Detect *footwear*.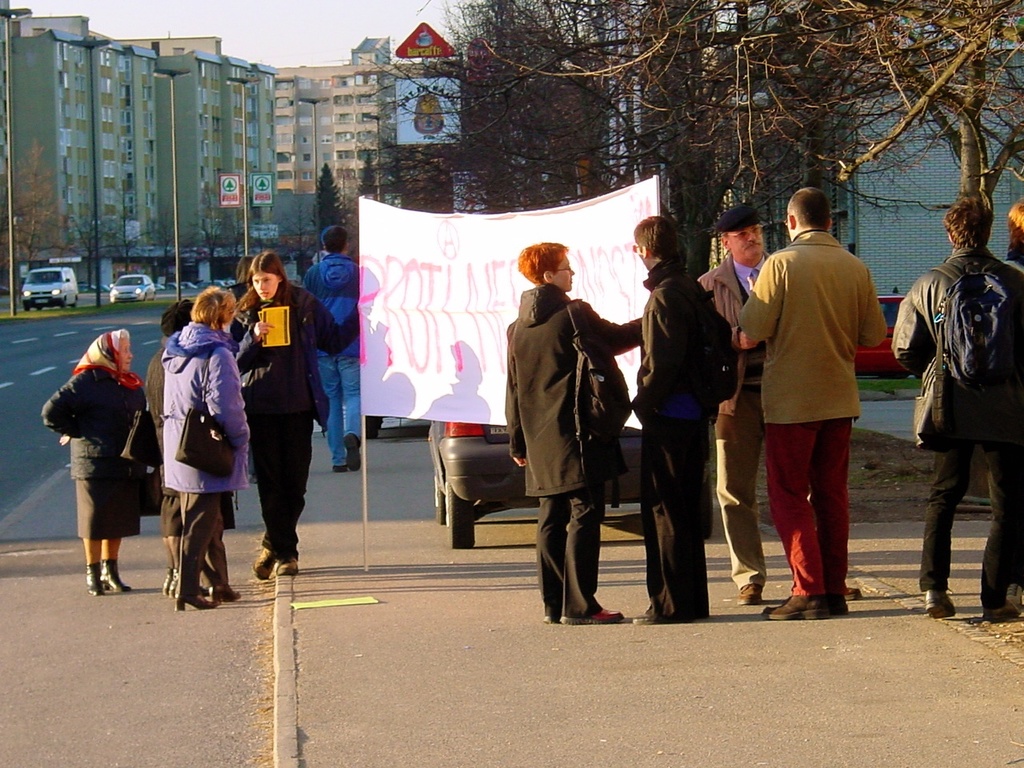
Detected at {"left": 274, "top": 558, "right": 296, "bottom": 578}.
